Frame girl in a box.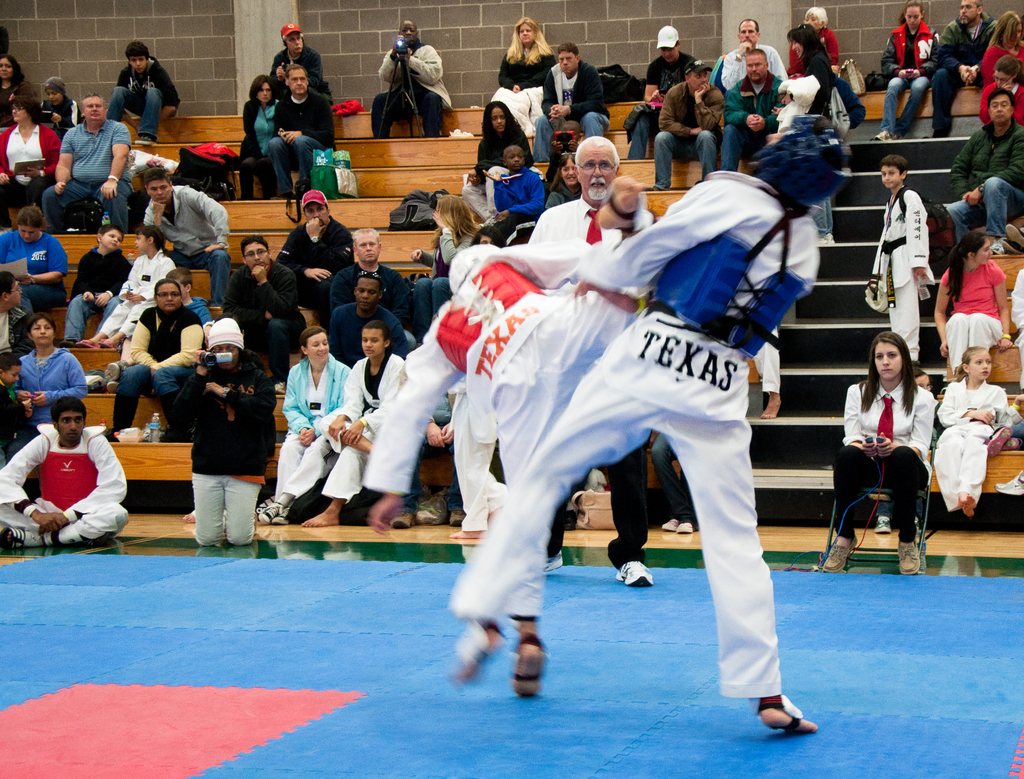
[x1=977, y1=56, x2=1023, y2=123].
